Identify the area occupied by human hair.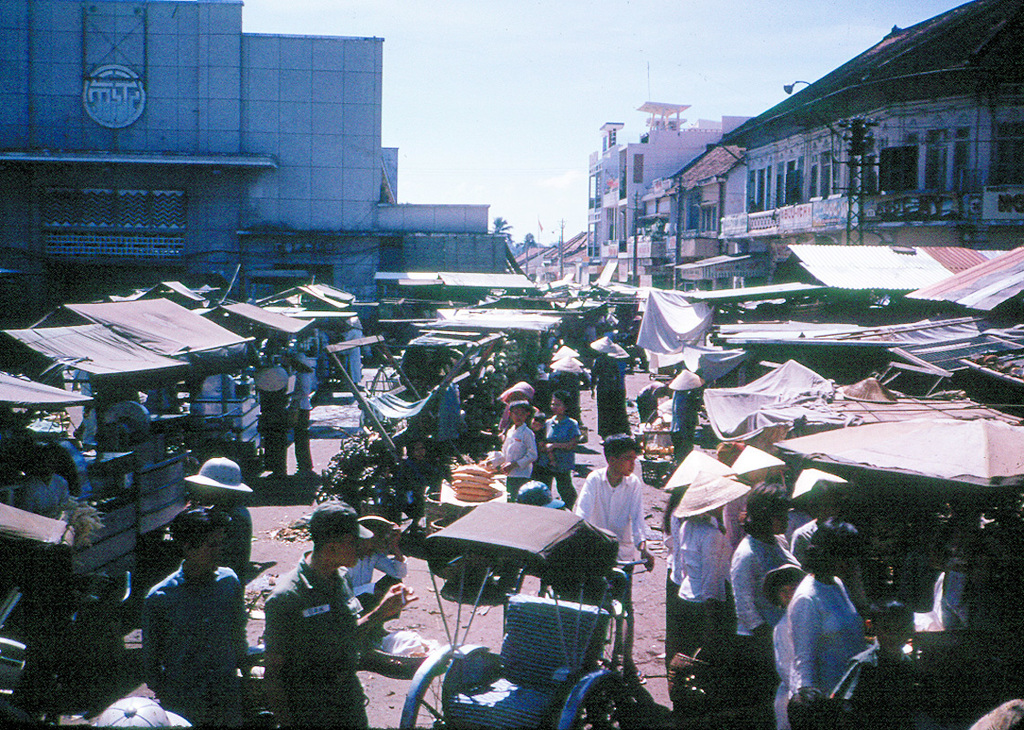
Area: Rect(602, 434, 642, 465).
